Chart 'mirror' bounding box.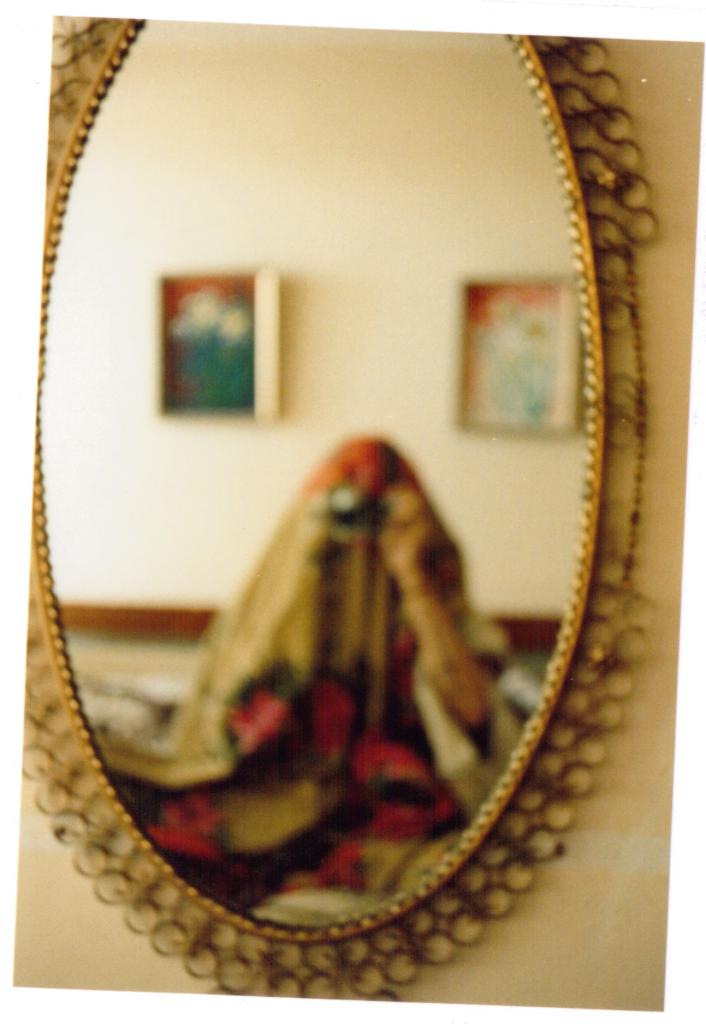
Charted: 48, 30, 584, 929.
